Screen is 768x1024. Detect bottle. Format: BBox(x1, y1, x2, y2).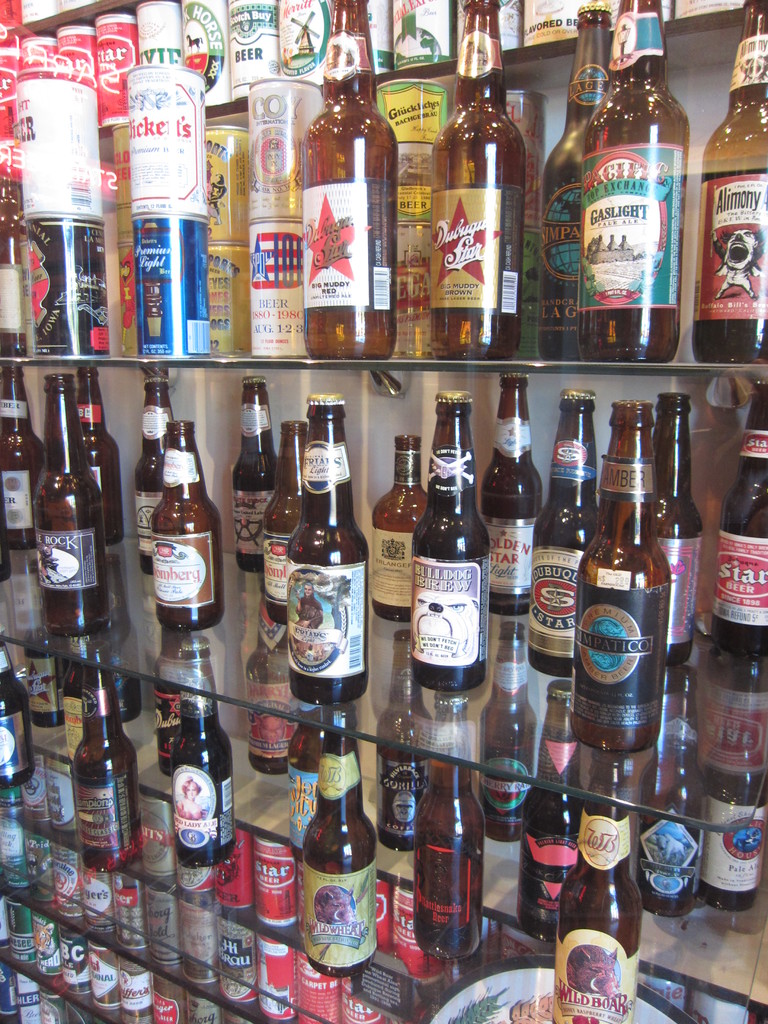
BBox(288, 722, 385, 974).
